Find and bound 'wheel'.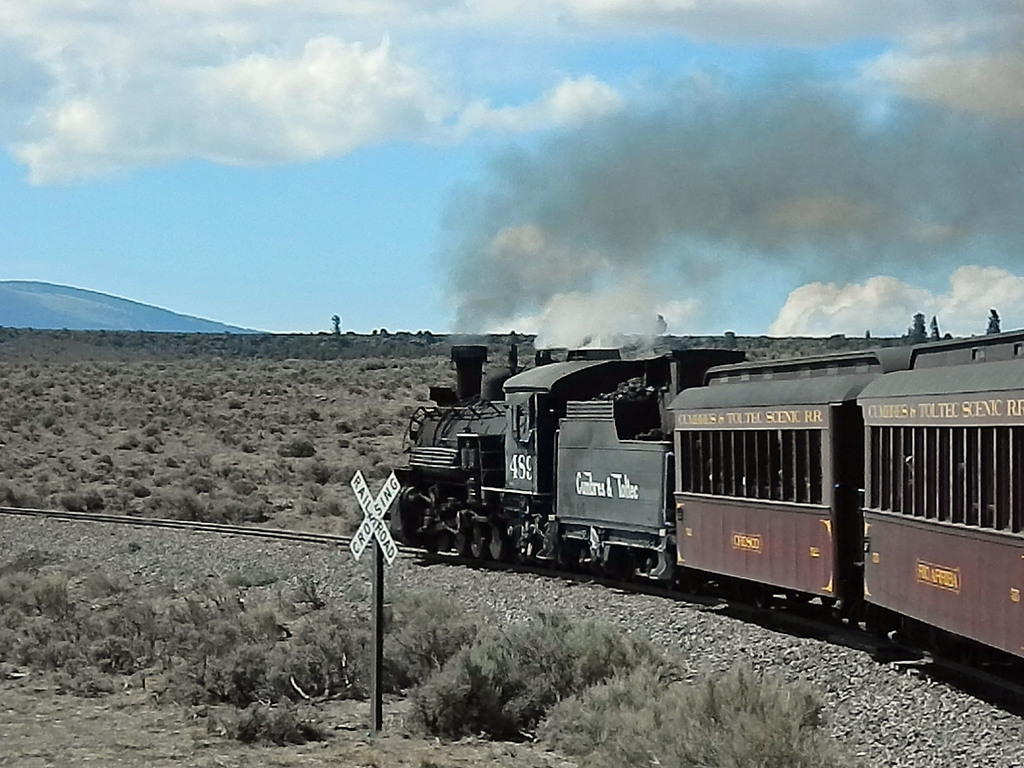
Bound: region(468, 522, 484, 558).
